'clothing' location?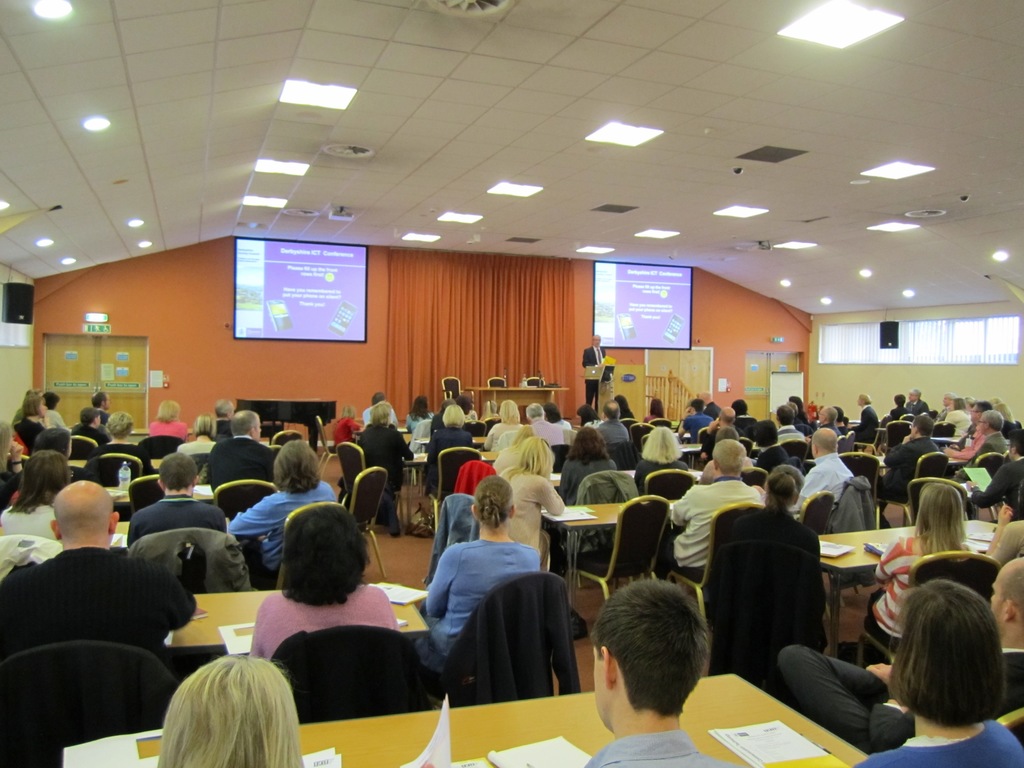
[left=175, top=435, right=218, bottom=456]
